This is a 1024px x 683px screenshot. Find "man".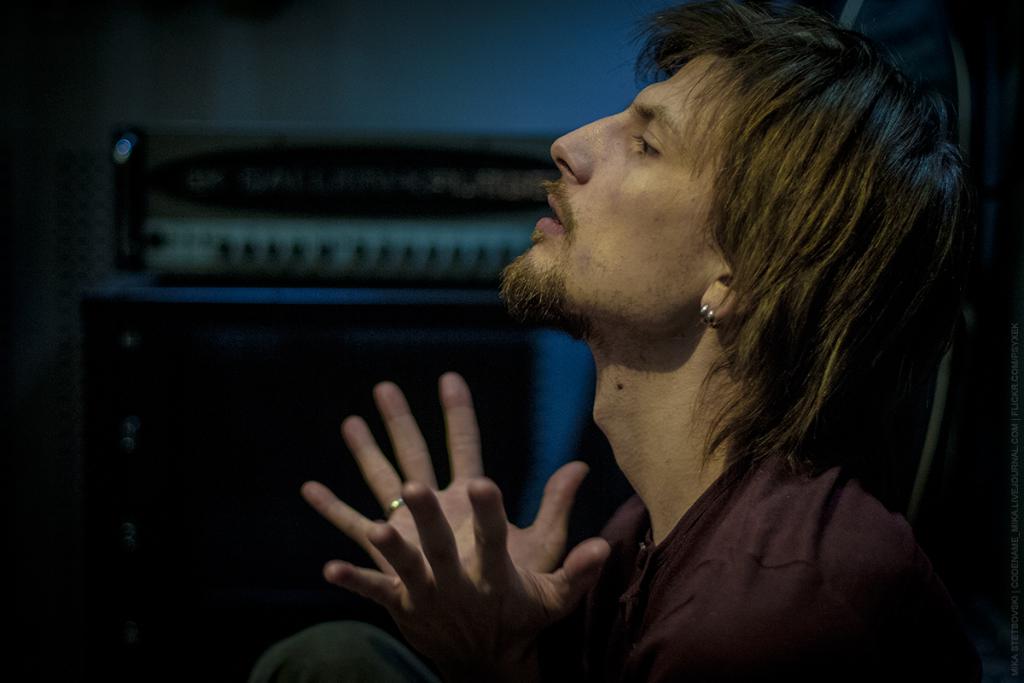
Bounding box: bbox=(329, 50, 980, 672).
